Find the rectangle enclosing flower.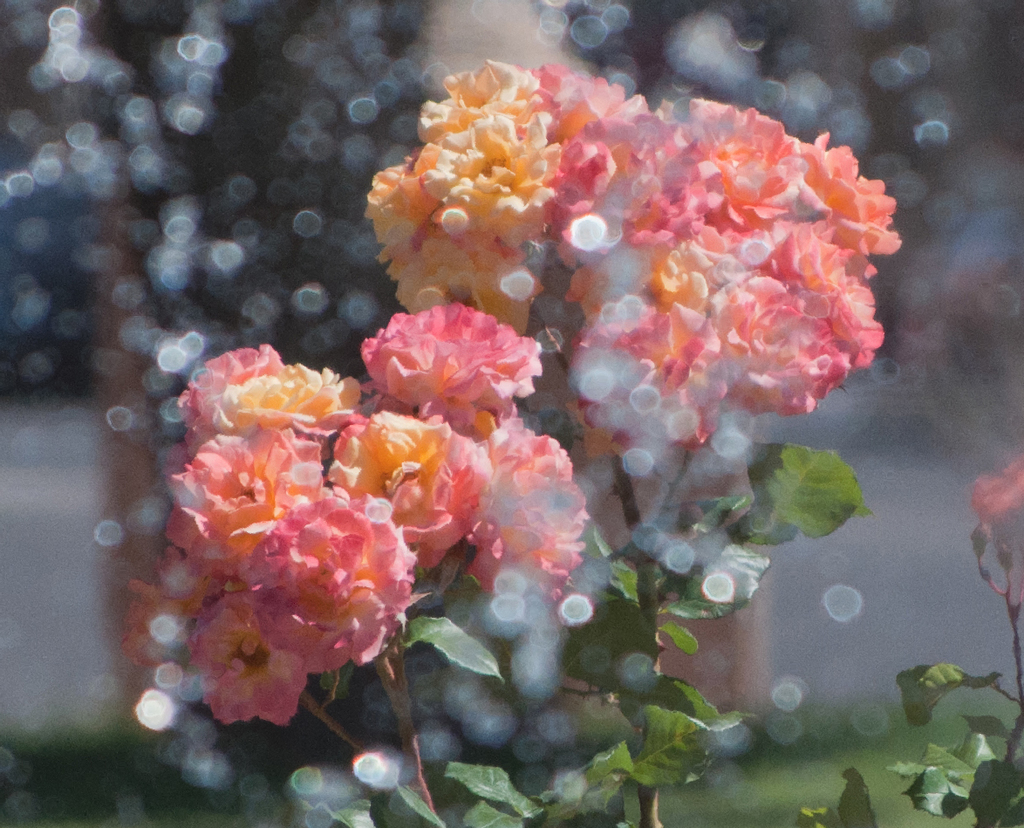
977:455:1023:541.
